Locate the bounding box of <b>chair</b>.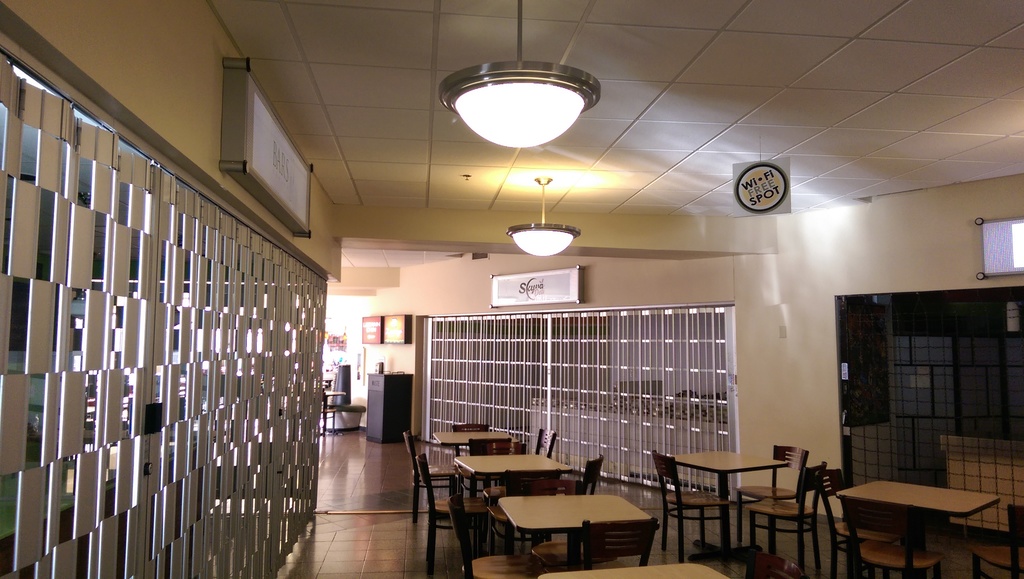
Bounding box: <bbox>411, 452, 486, 567</bbox>.
